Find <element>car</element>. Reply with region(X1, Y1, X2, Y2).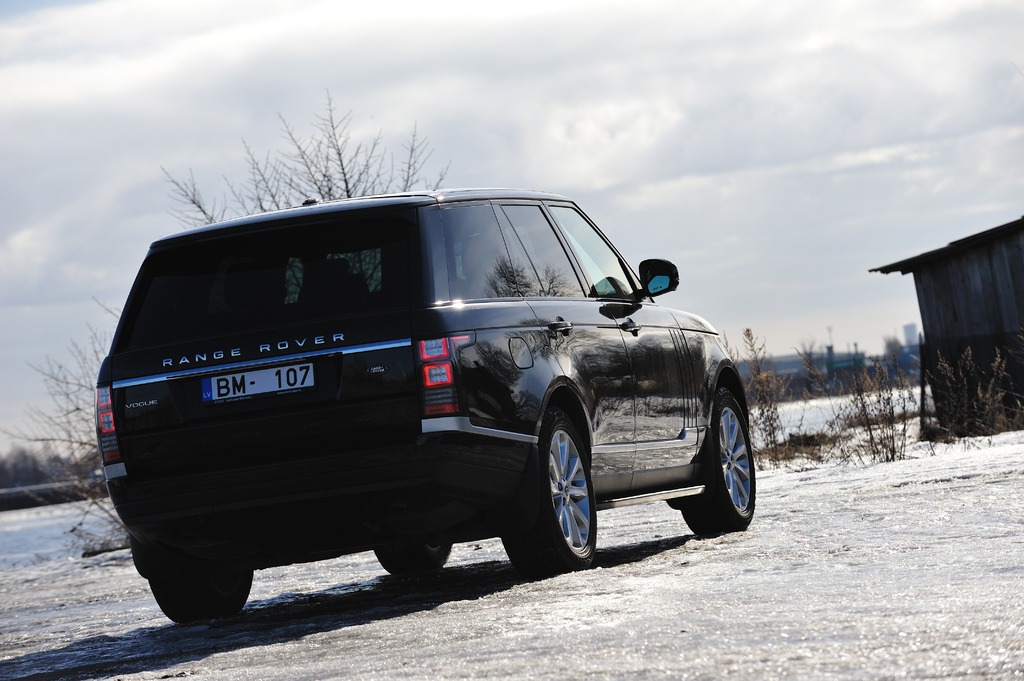
region(92, 188, 762, 623).
